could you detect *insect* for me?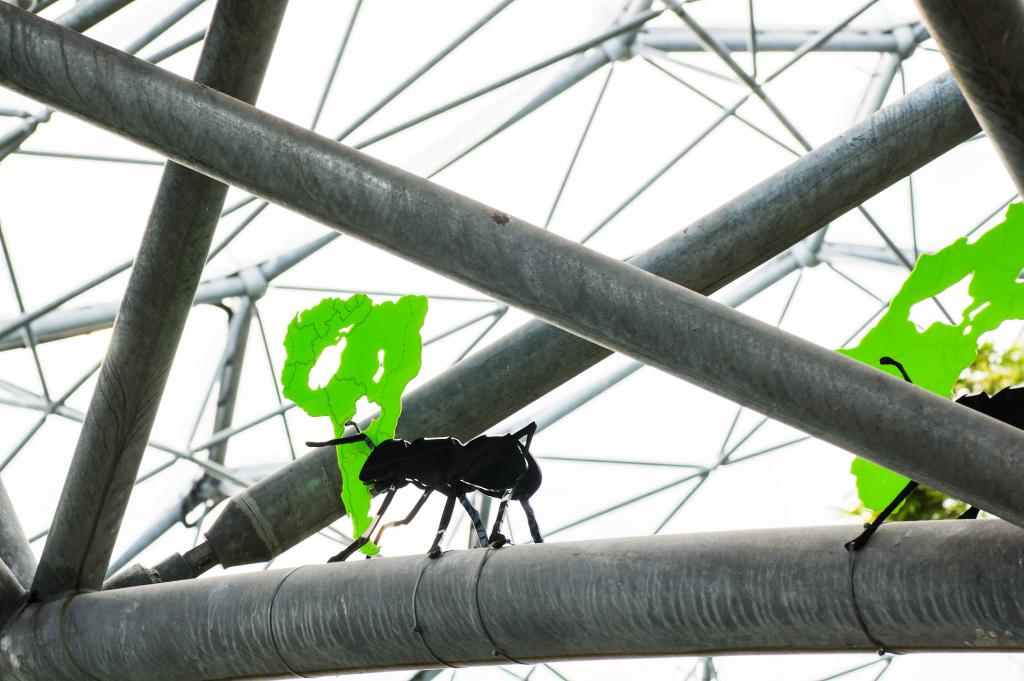
Detection result: BBox(307, 420, 540, 561).
